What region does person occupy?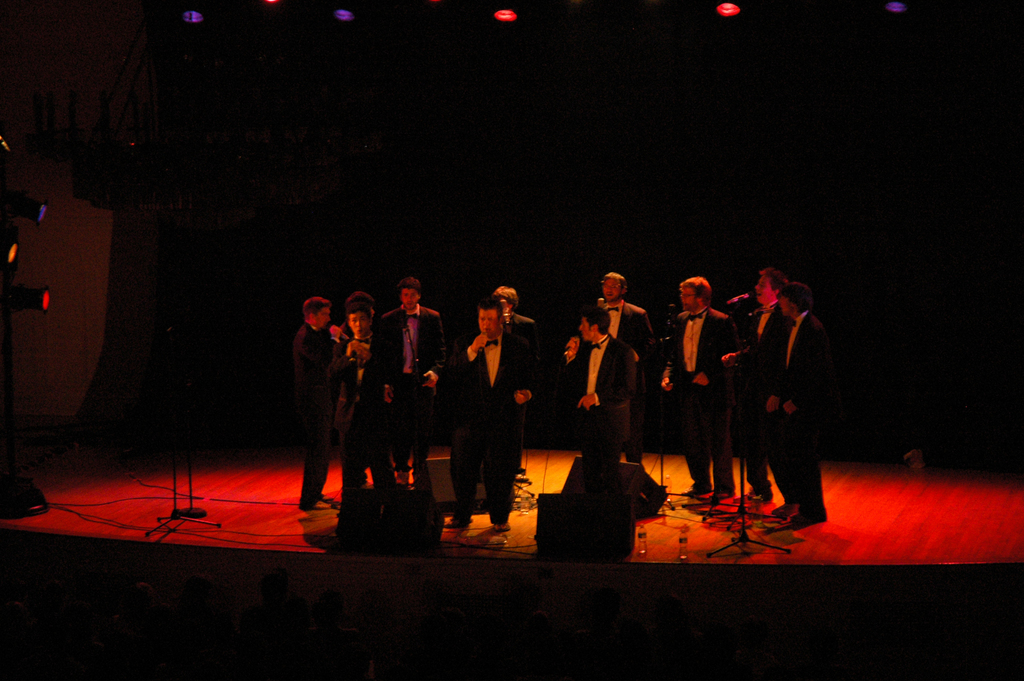
box(339, 292, 374, 481).
